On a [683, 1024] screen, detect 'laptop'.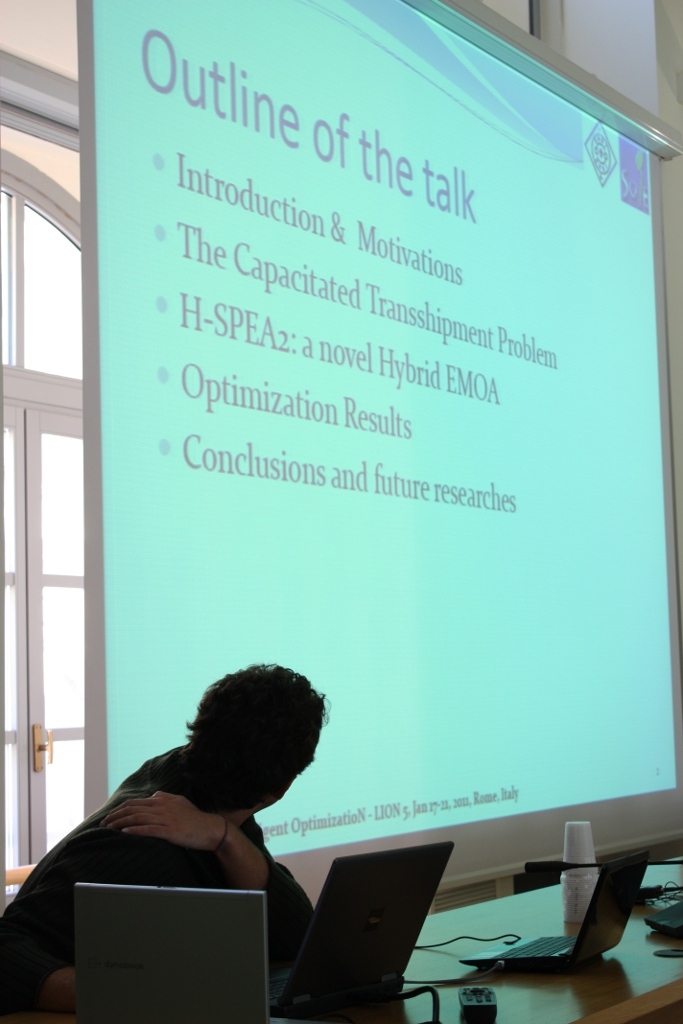
BBox(75, 880, 289, 1023).
